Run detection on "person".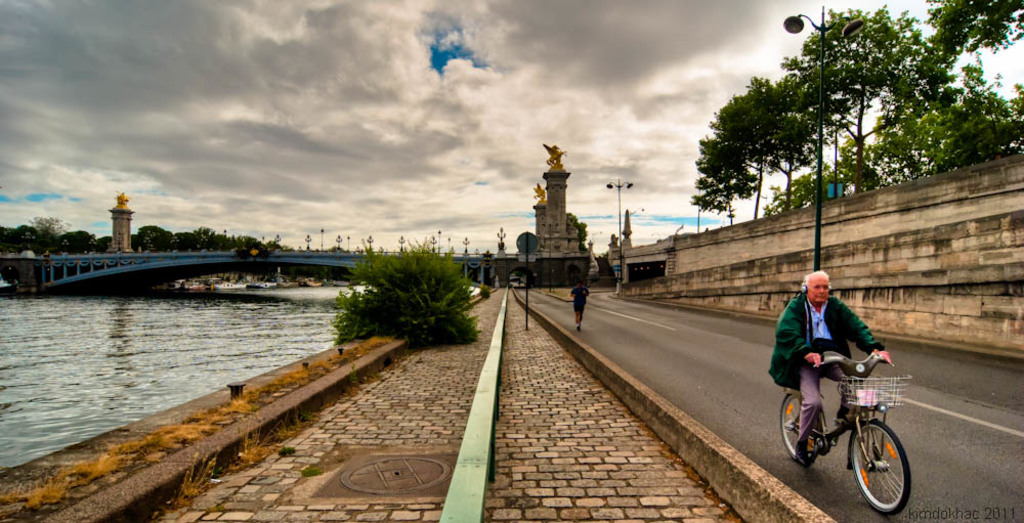
Result: {"x1": 782, "y1": 266, "x2": 893, "y2": 446}.
